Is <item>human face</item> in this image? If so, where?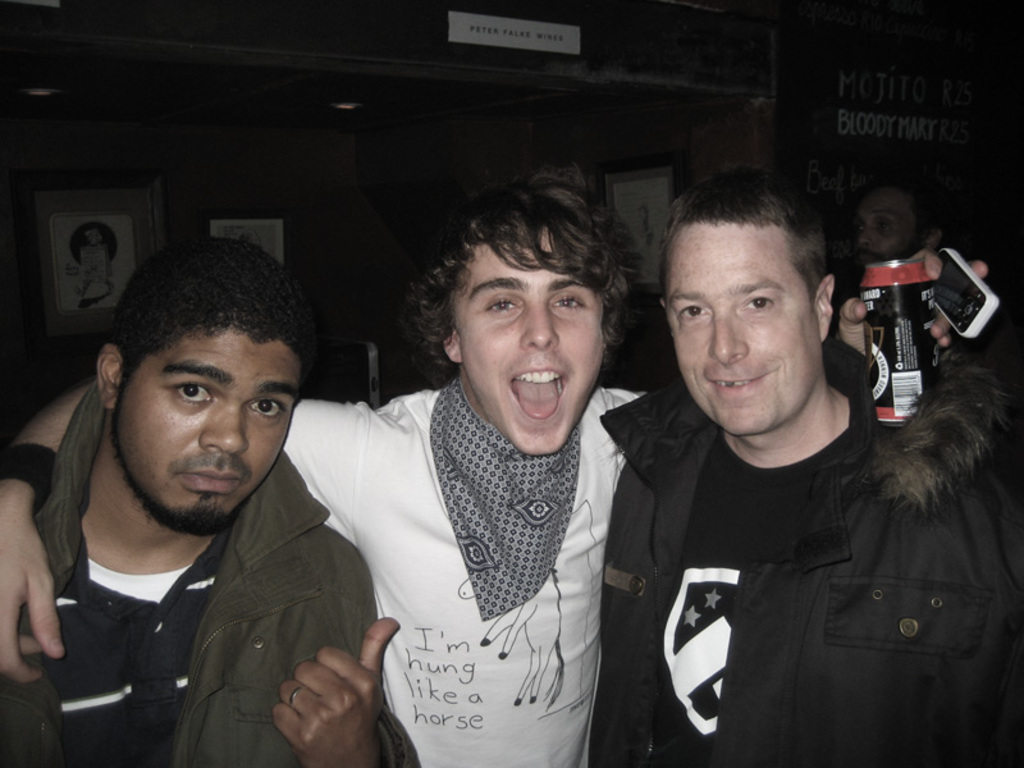
Yes, at locate(663, 215, 826, 433).
